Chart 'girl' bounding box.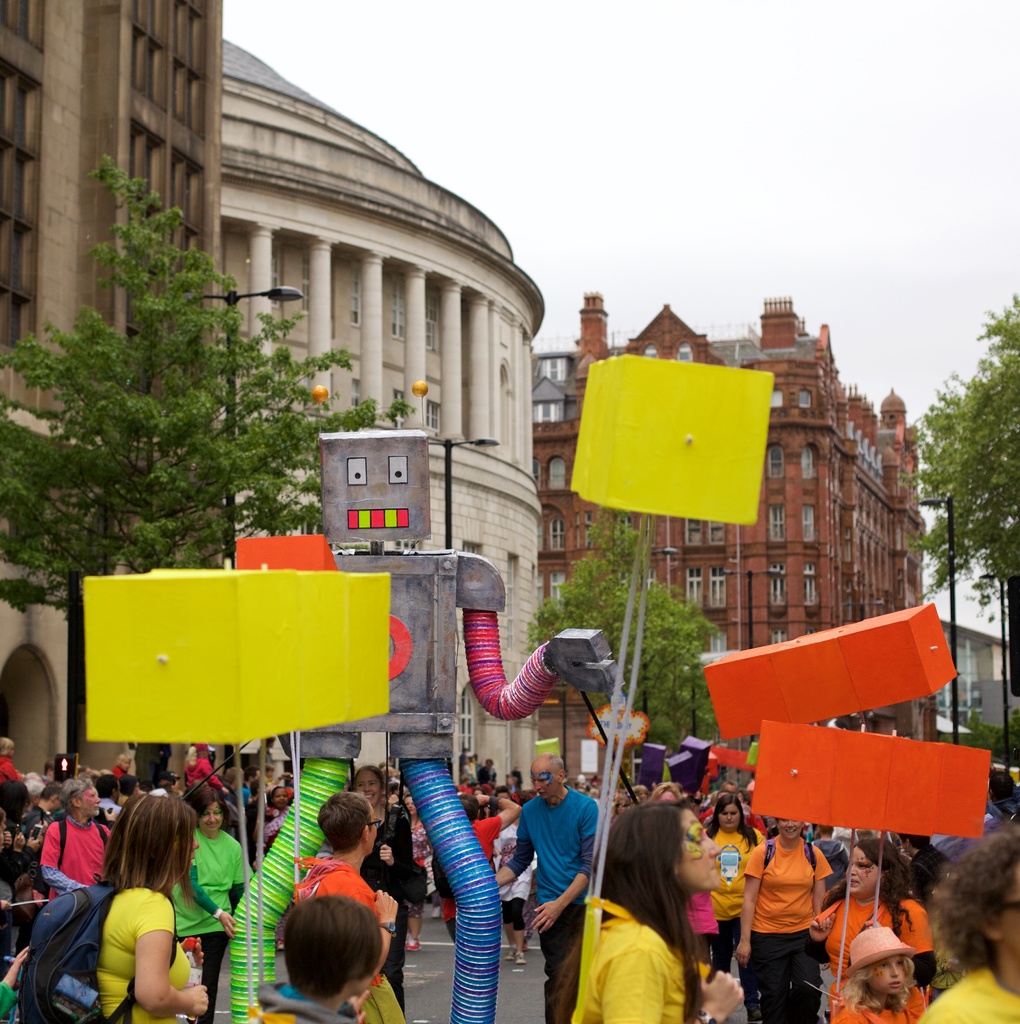
Charted: left=592, top=799, right=748, bottom=1023.
